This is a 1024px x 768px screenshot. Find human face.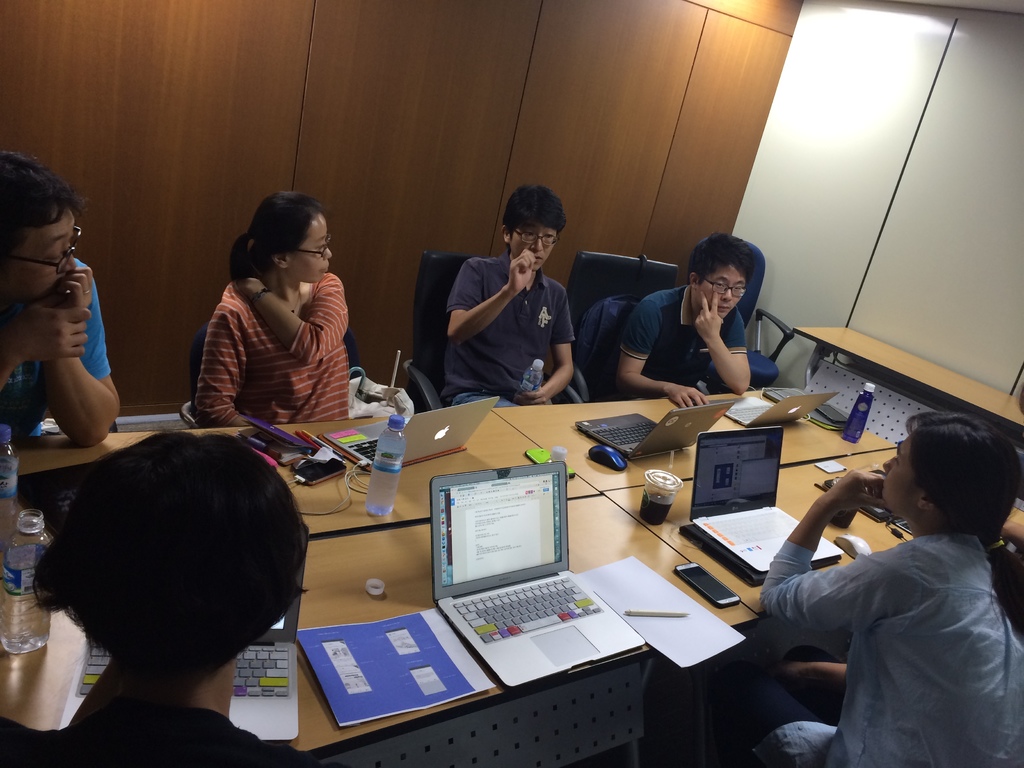
Bounding box: {"left": 282, "top": 212, "right": 333, "bottom": 286}.
